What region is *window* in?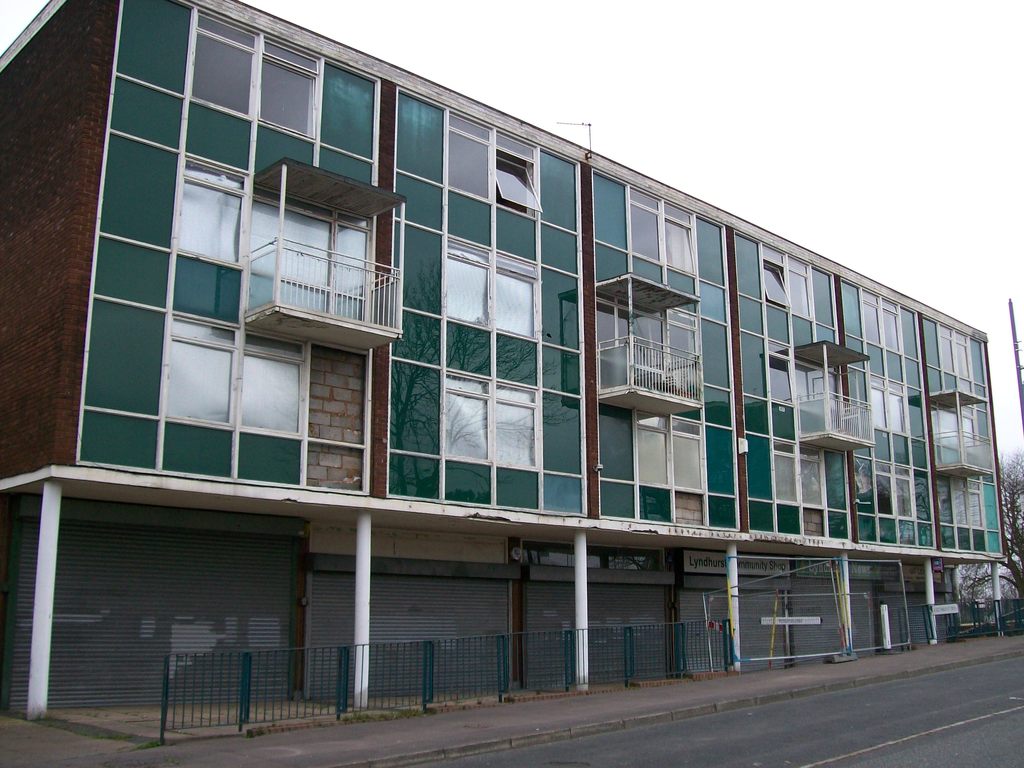
detection(949, 477, 985, 528).
